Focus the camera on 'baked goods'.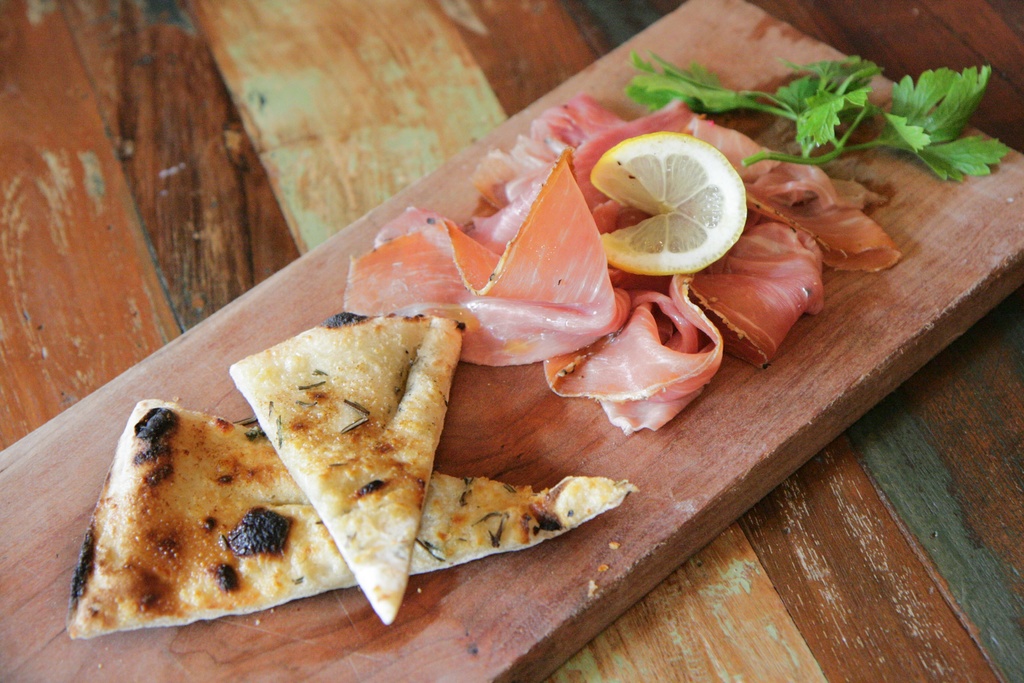
Focus region: crop(231, 311, 468, 627).
